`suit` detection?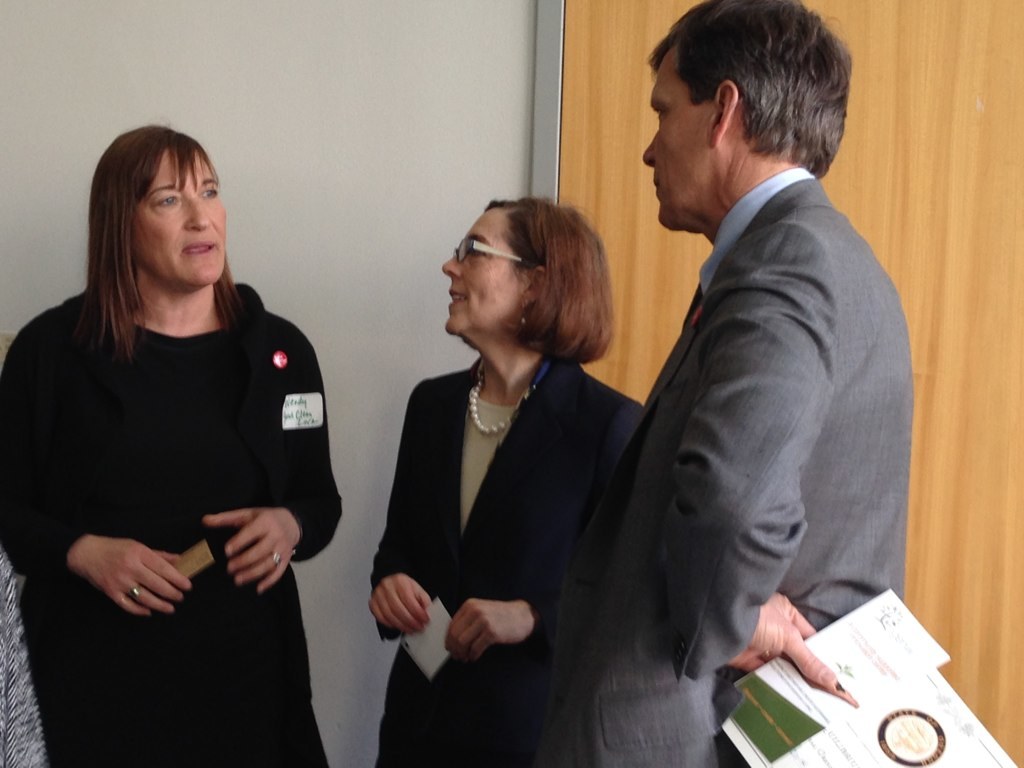
bbox=(363, 349, 650, 767)
